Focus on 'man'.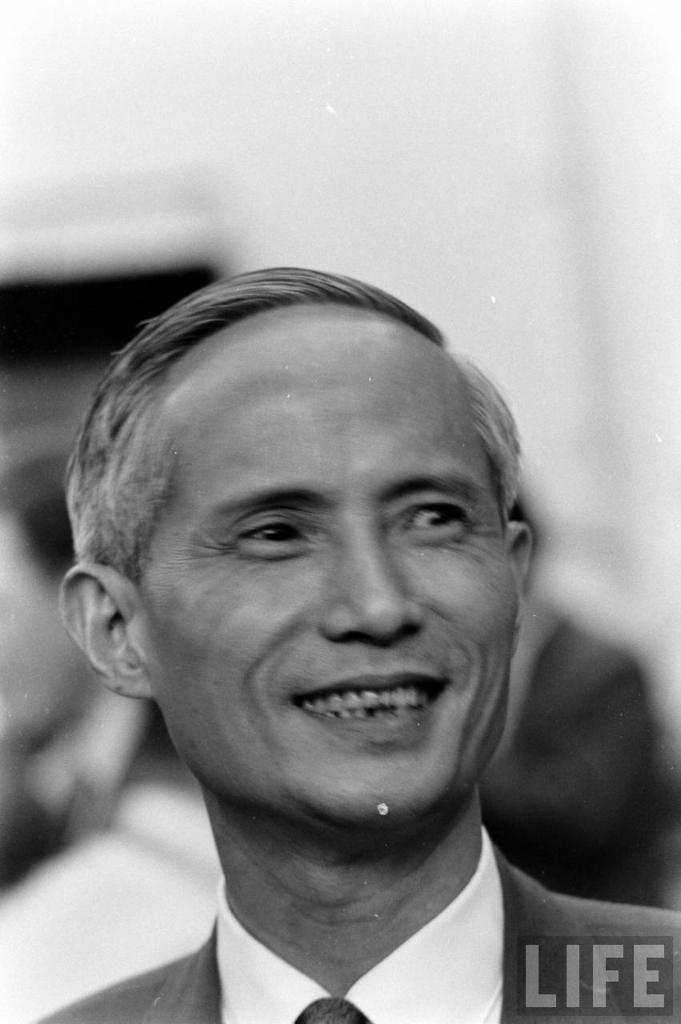
Focused at x1=0 y1=258 x2=662 y2=1018.
